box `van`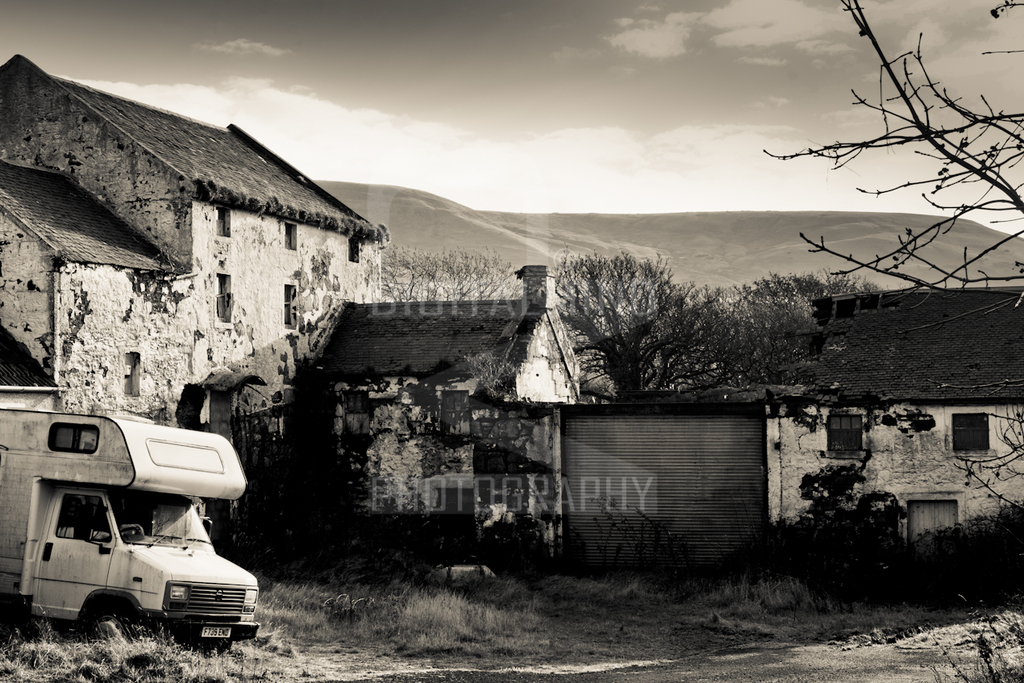
{"left": 0, "top": 384, "right": 264, "bottom": 655}
